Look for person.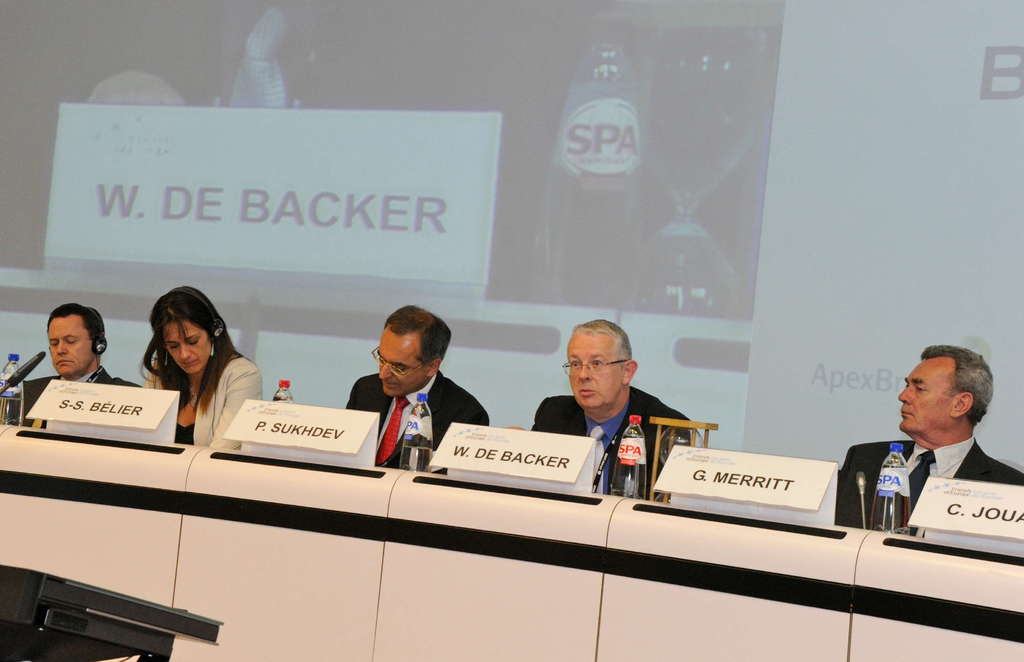
Found: (x1=141, y1=281, x2=265, y2=452).
